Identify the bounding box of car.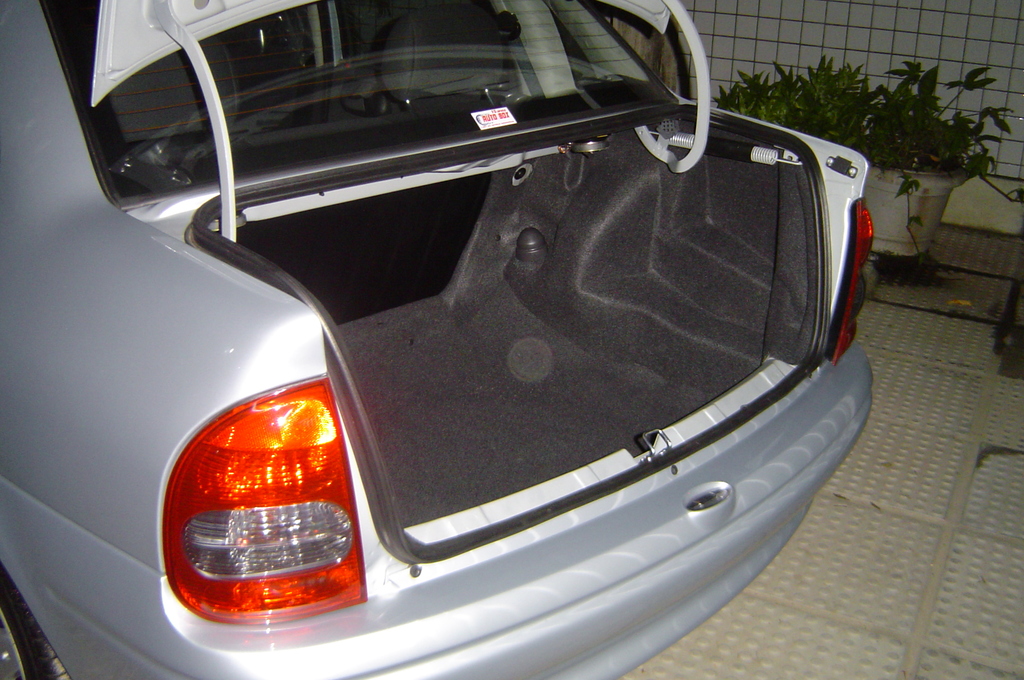
Rect(0, 0, 876, 679).
